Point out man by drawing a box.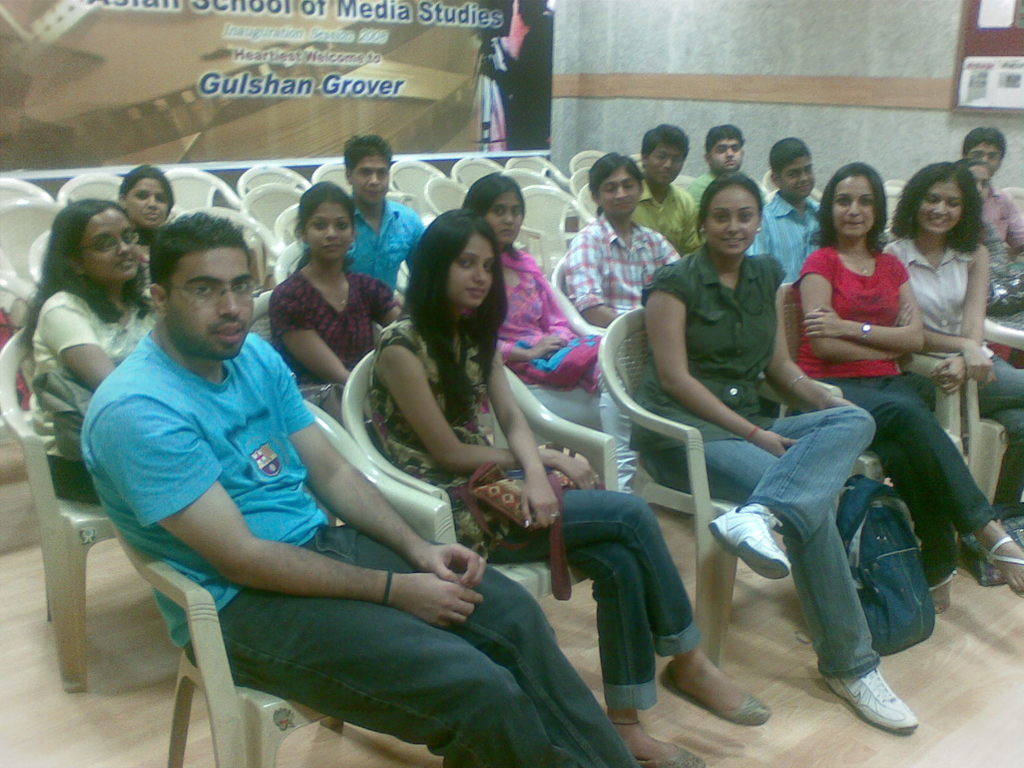
632, 125, 709, 264.
